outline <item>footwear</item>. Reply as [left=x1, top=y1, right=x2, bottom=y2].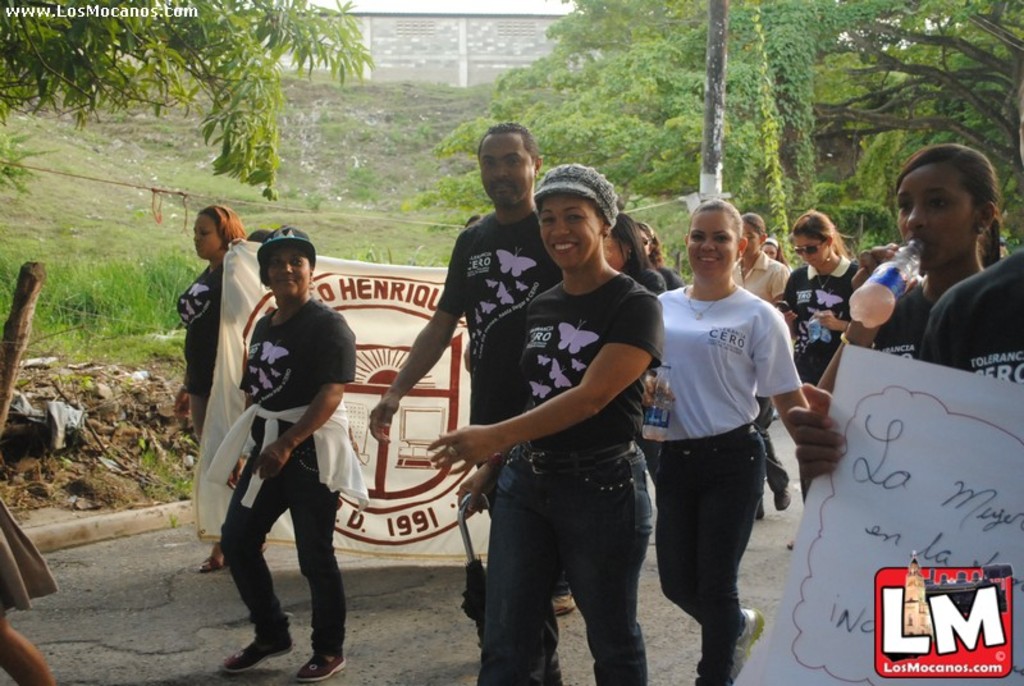
[left=224, top=635, right=294, bottom=668].
